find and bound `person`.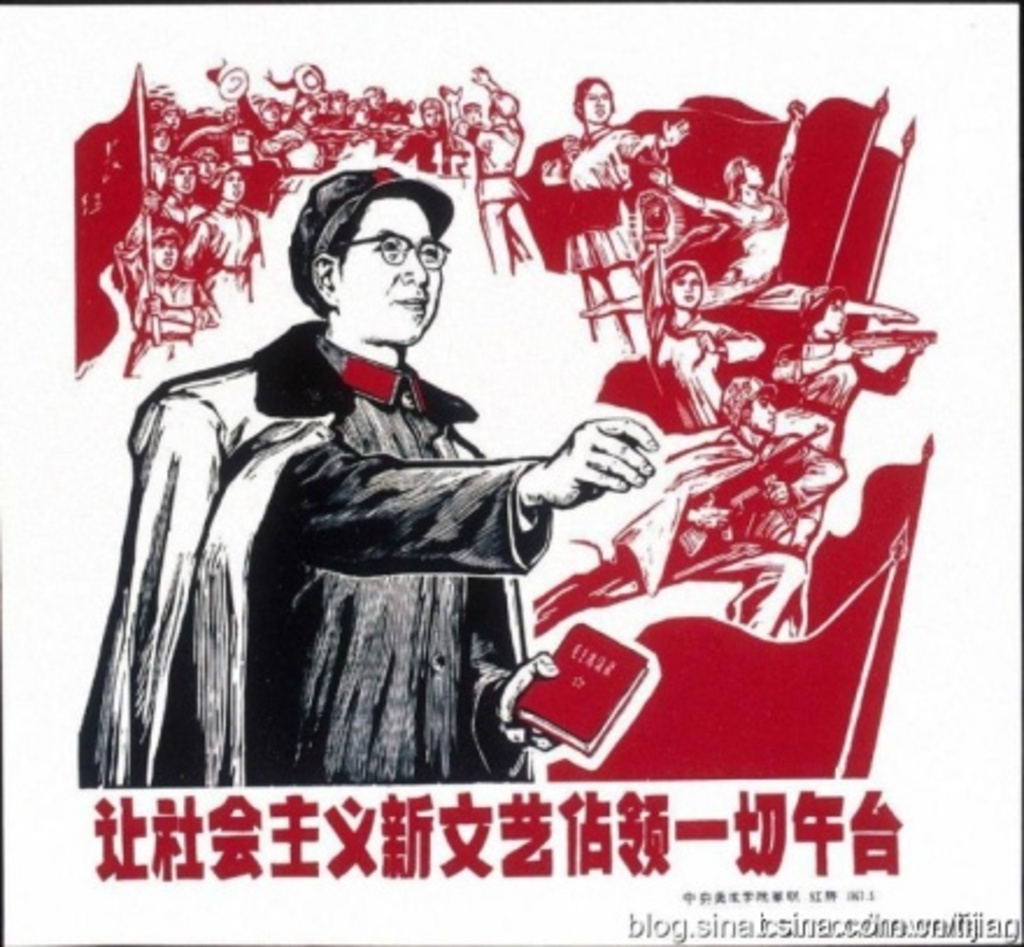
Bound: 640 254 773 428.
